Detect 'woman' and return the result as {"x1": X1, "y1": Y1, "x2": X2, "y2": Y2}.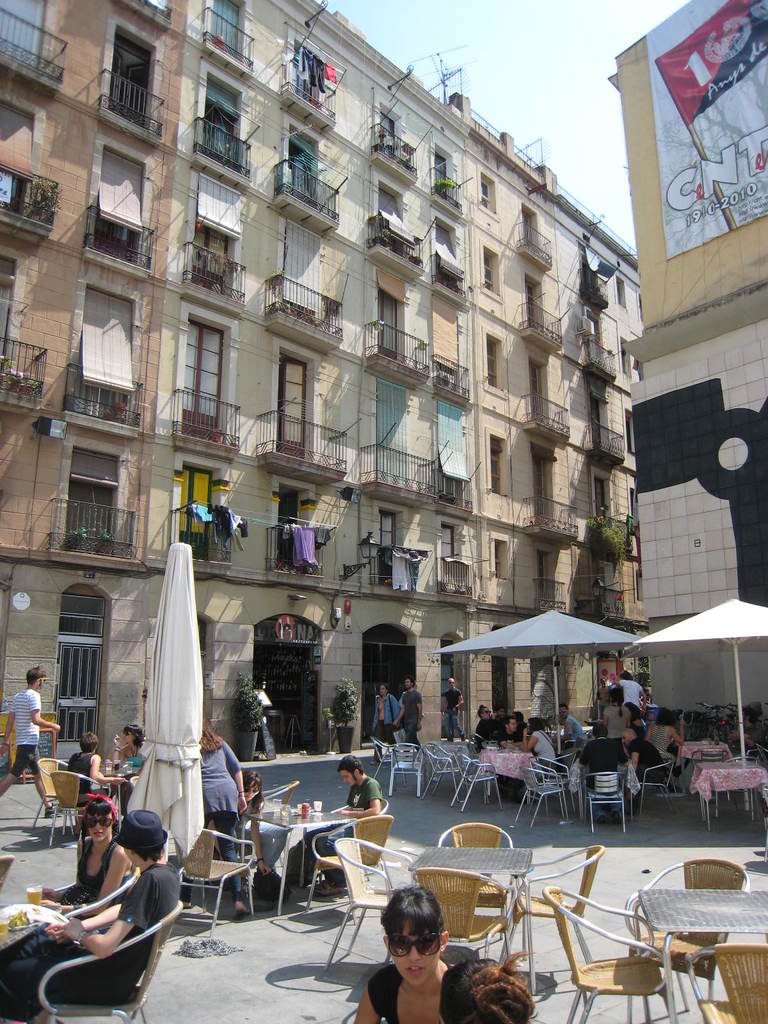
{"x1": 375, "y1": 681, "x2": 399, "y2": 760}.
